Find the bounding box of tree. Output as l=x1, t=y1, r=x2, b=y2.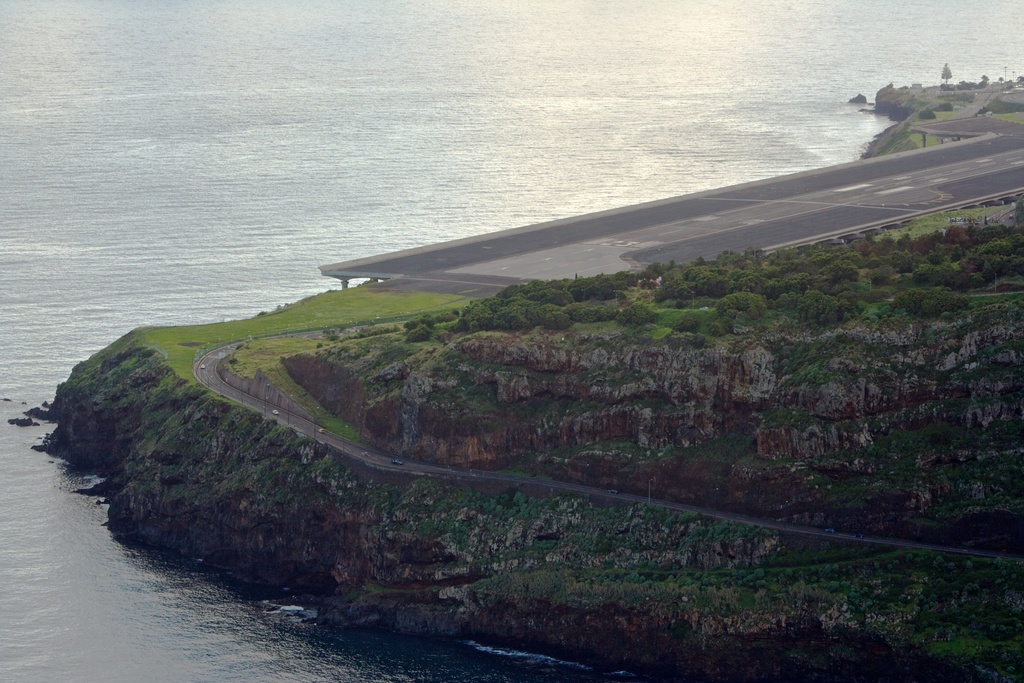
l=869, t=236, r=894, b=257.
